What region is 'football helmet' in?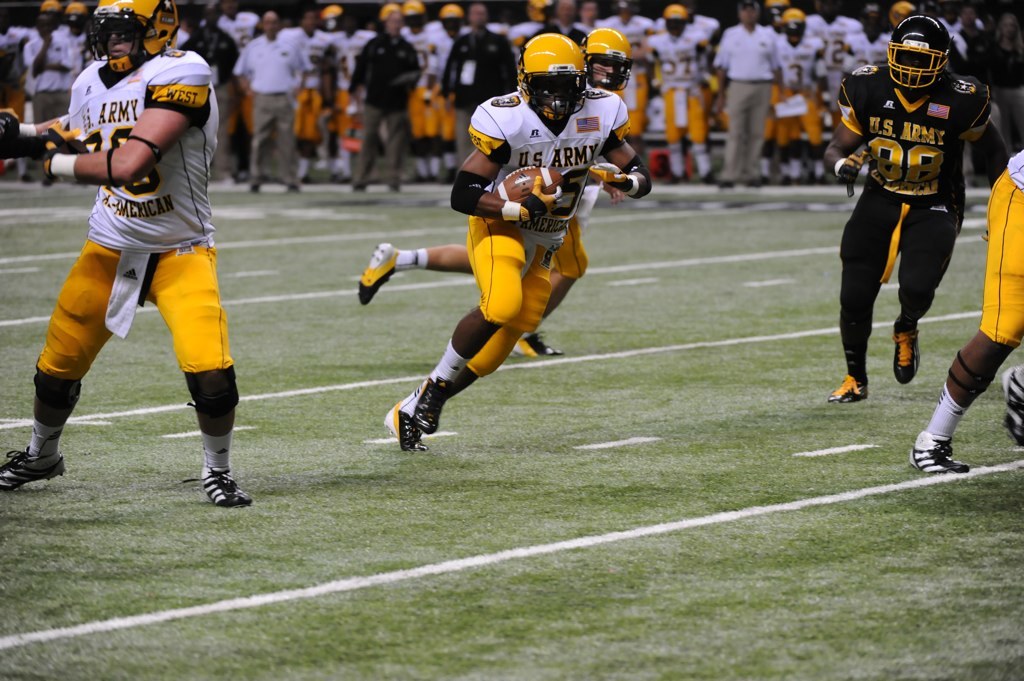
detection(83, 0, 184, 79).
